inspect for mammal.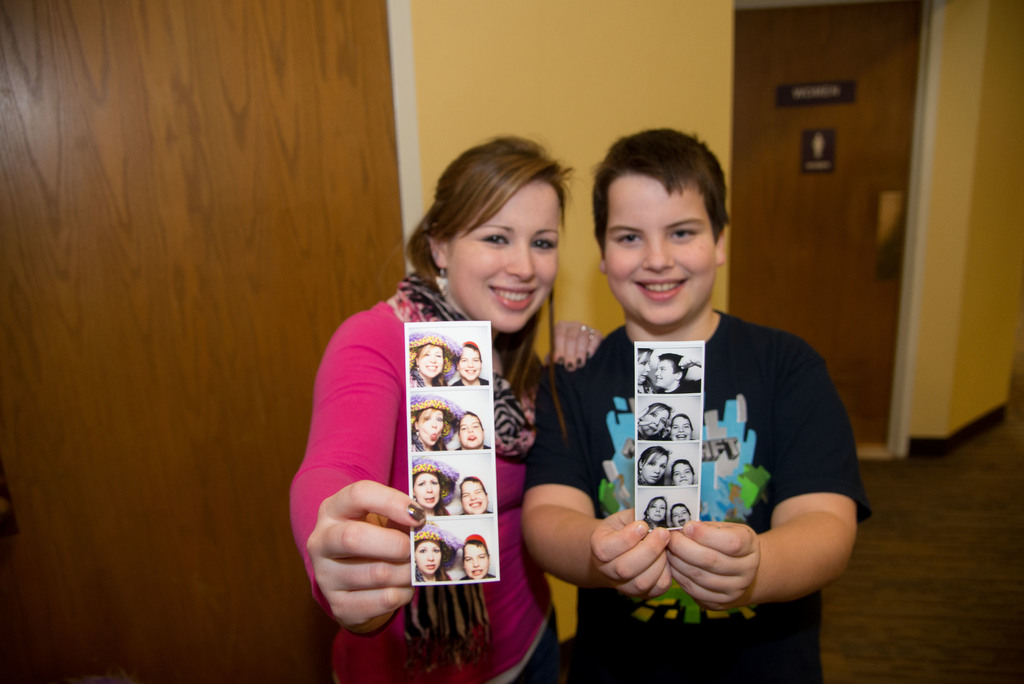
Inspection: region(508, 134, 860, 656).
